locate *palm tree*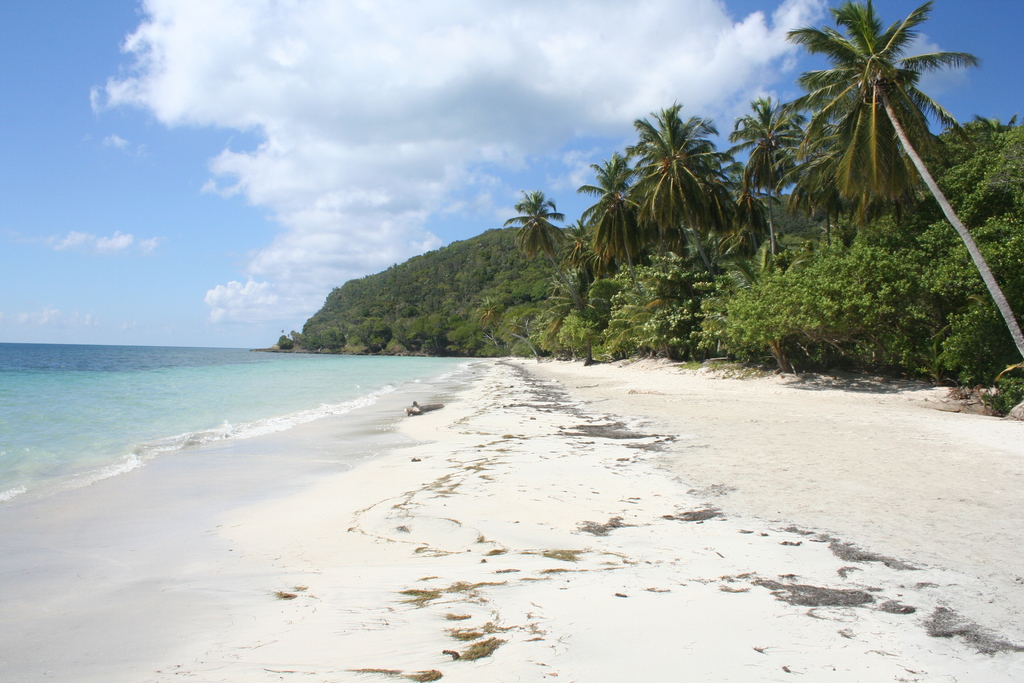
497 186 598 324
